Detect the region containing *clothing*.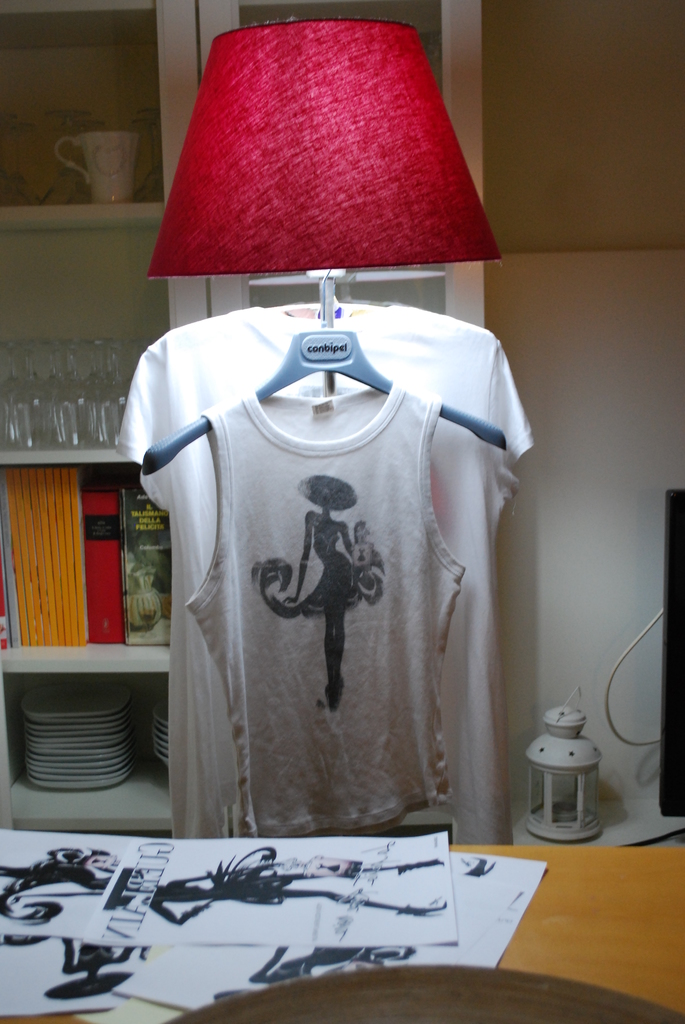
rect(103, 292, 533, 839).
